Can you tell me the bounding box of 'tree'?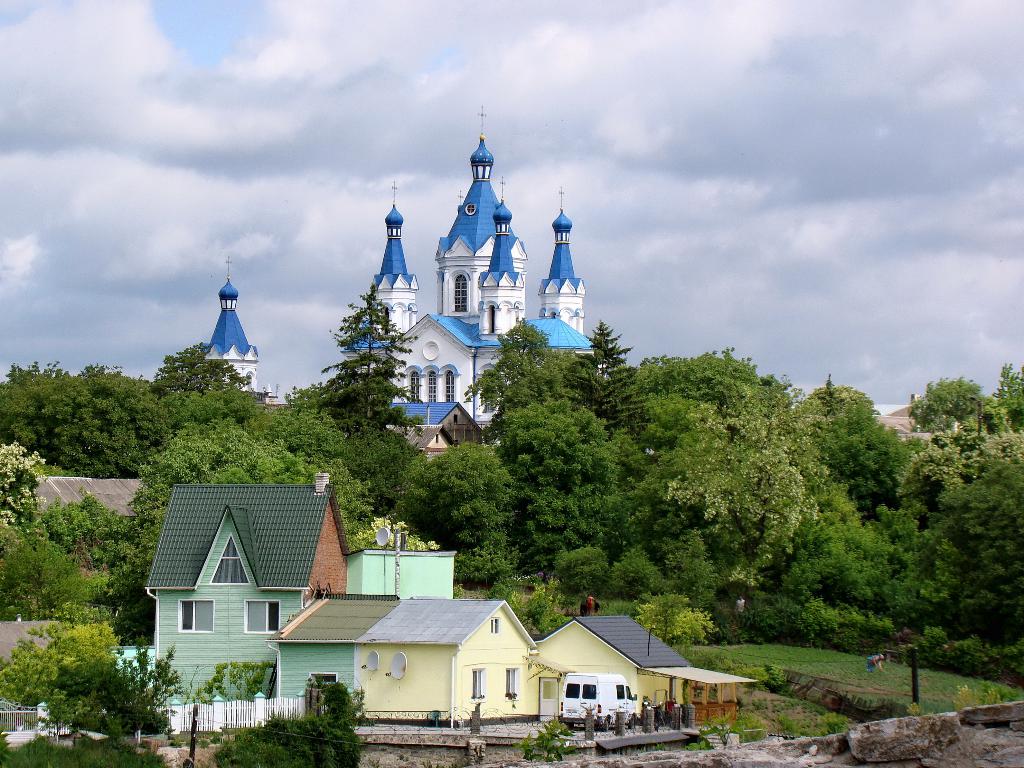
<box>50,658,170,735</box>.
